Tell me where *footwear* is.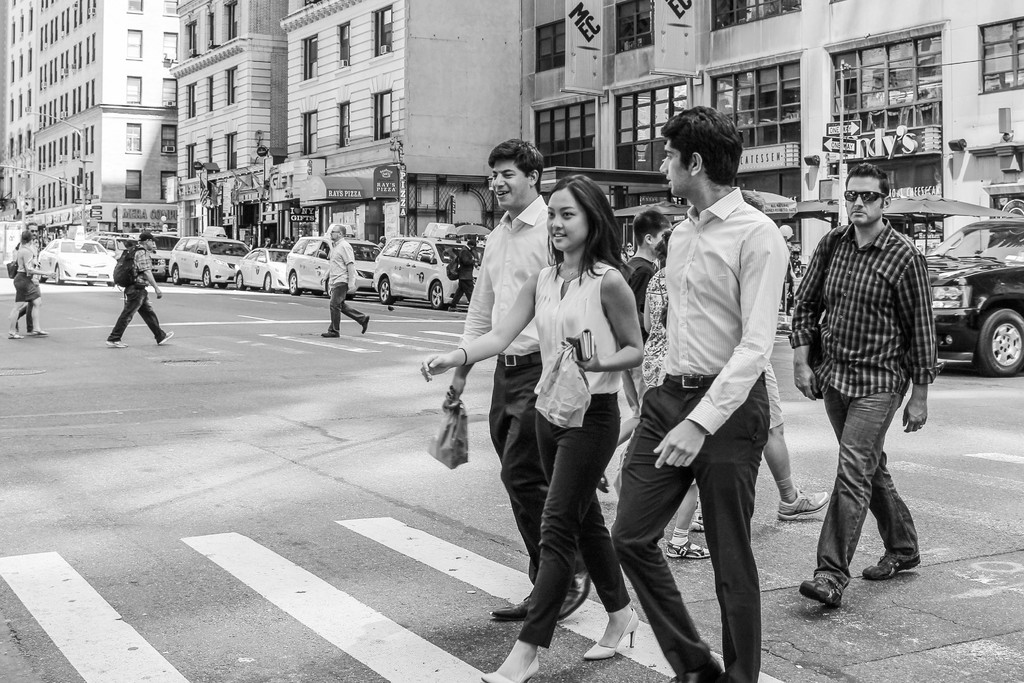
*footwear* is at left=152, top=329, right=176, bottom=348.
